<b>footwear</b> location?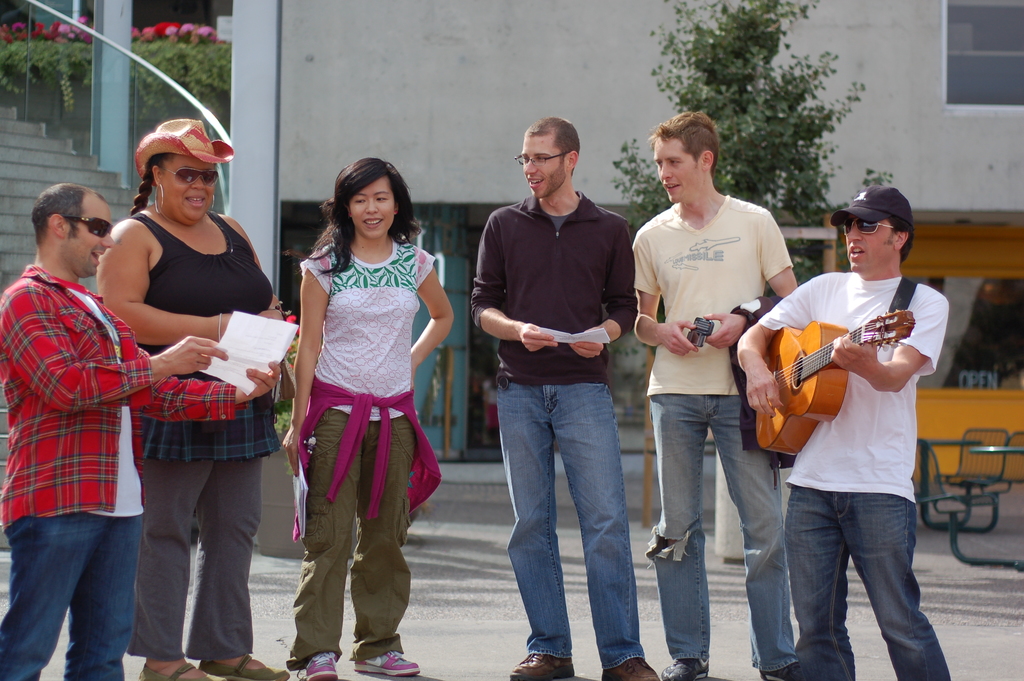
bbox=(662, 660, 712, 680)
